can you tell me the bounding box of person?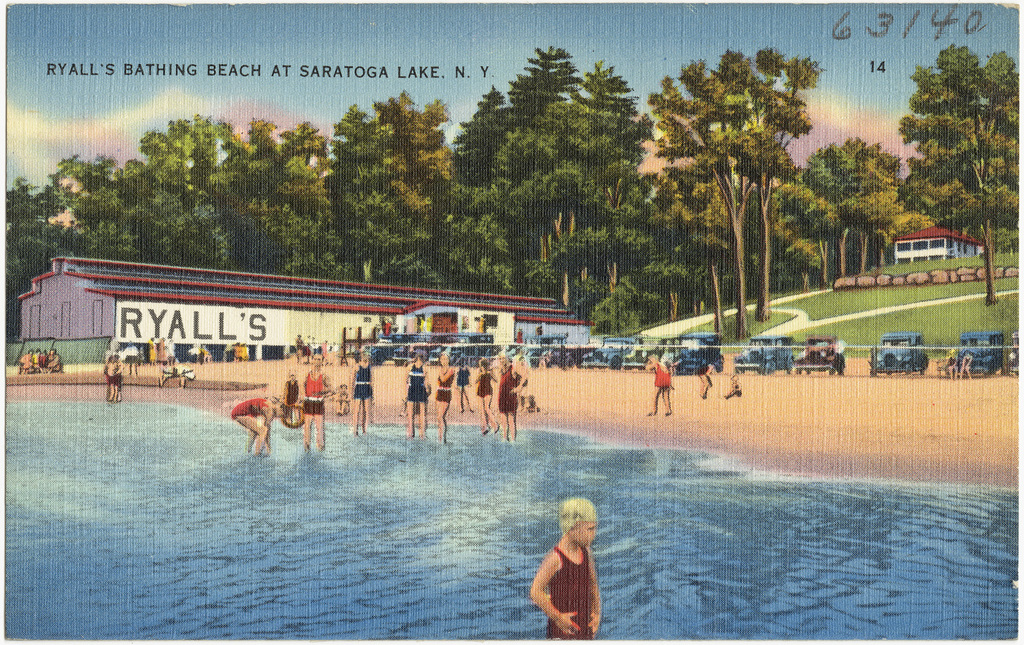
402, 354, 430, 438.
